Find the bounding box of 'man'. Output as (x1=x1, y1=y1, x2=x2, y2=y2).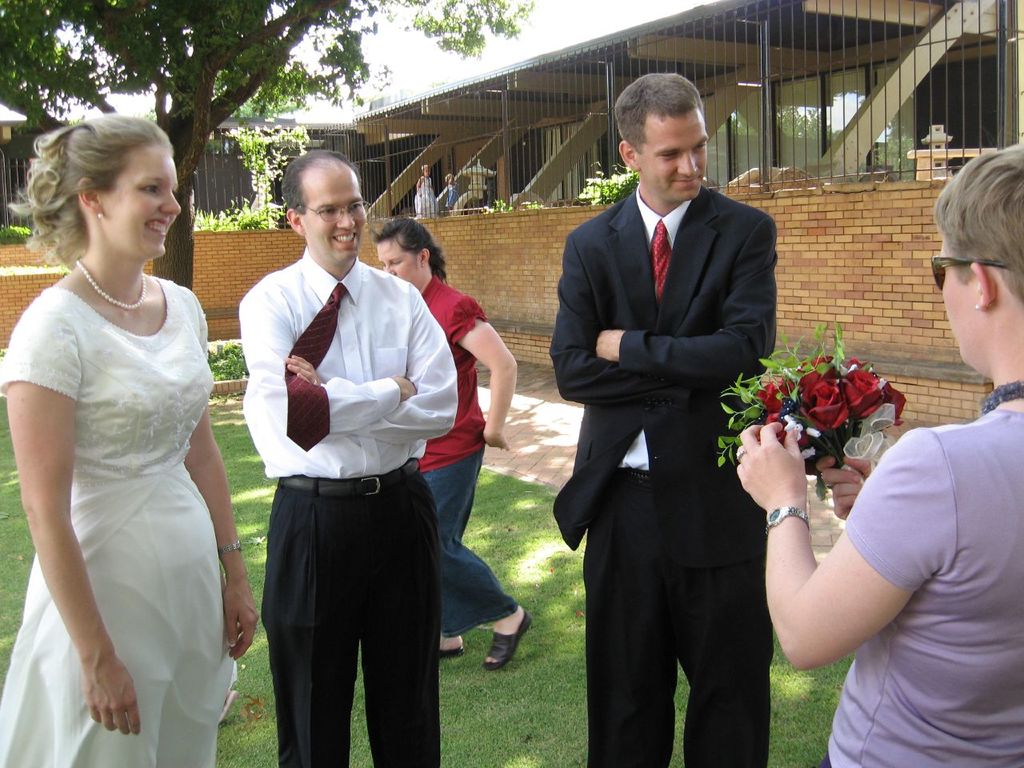
(x1=546, y1=71, x2=773, y2=767).
